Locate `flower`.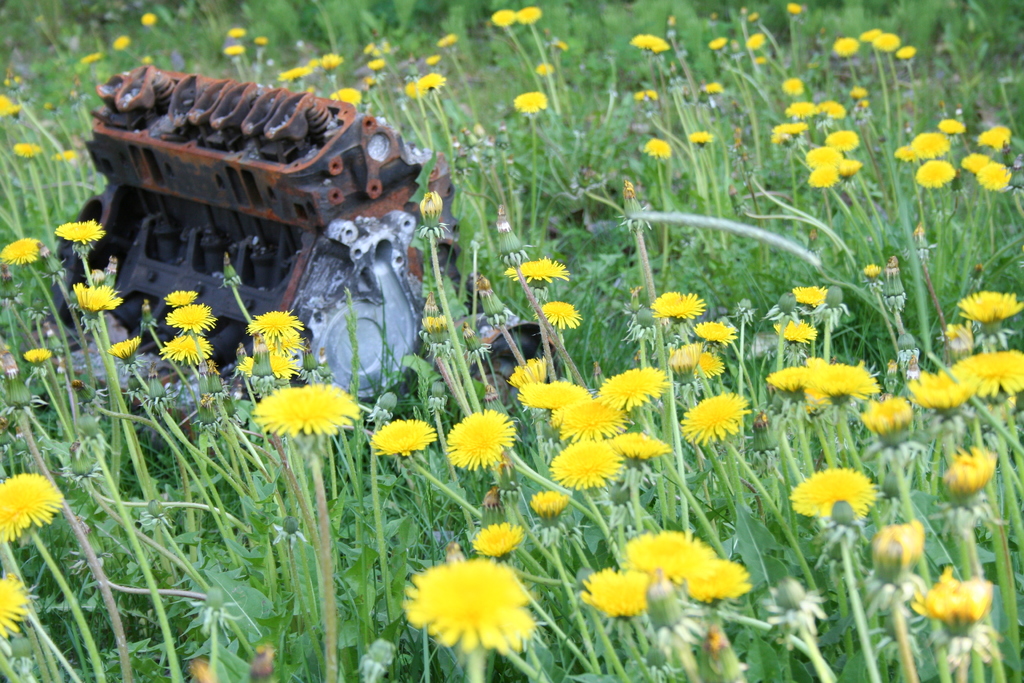
Bounding box: [630, 532, 717, 571].
